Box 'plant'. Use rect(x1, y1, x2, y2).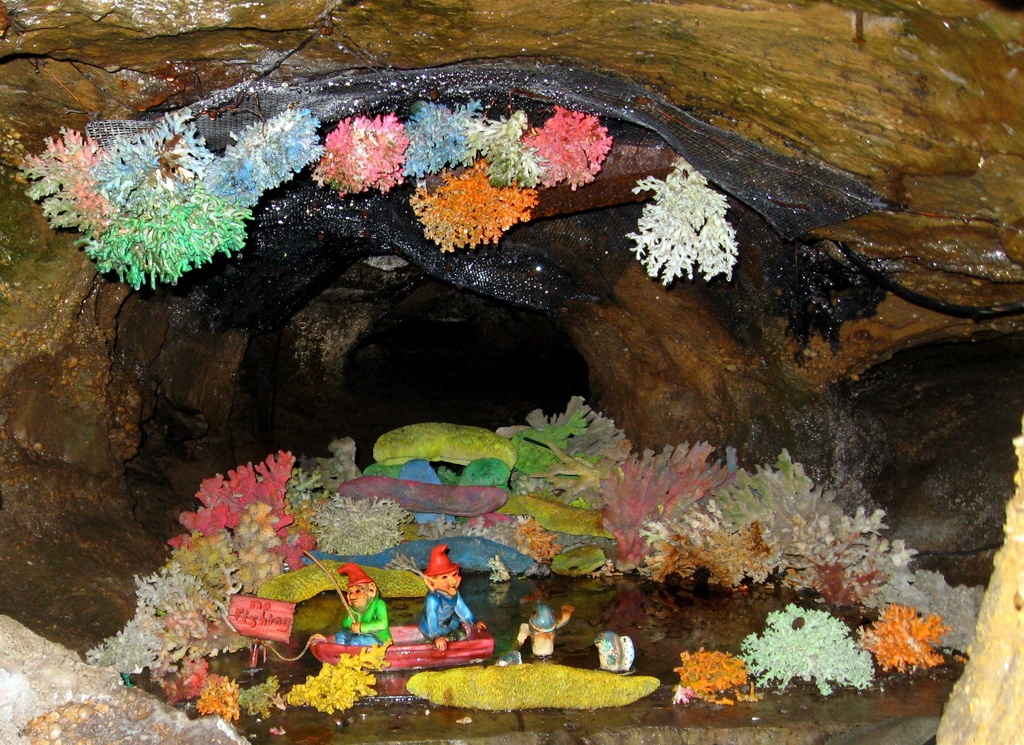
rect(635, 152, 745, 288).
